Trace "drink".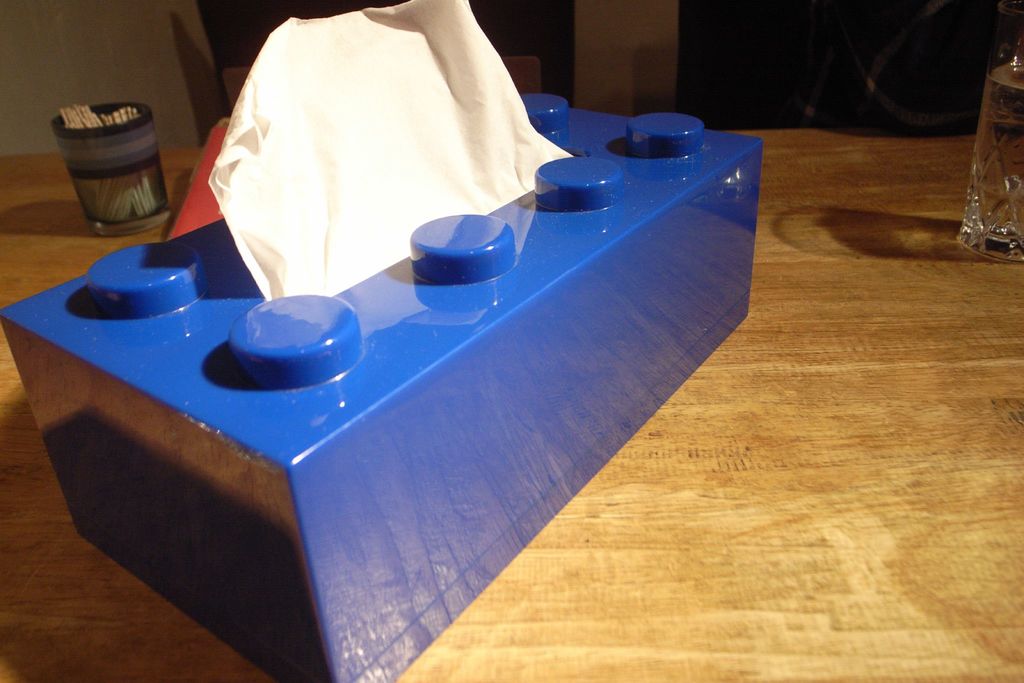
Traced to region(958, 66, 1023, 256).
